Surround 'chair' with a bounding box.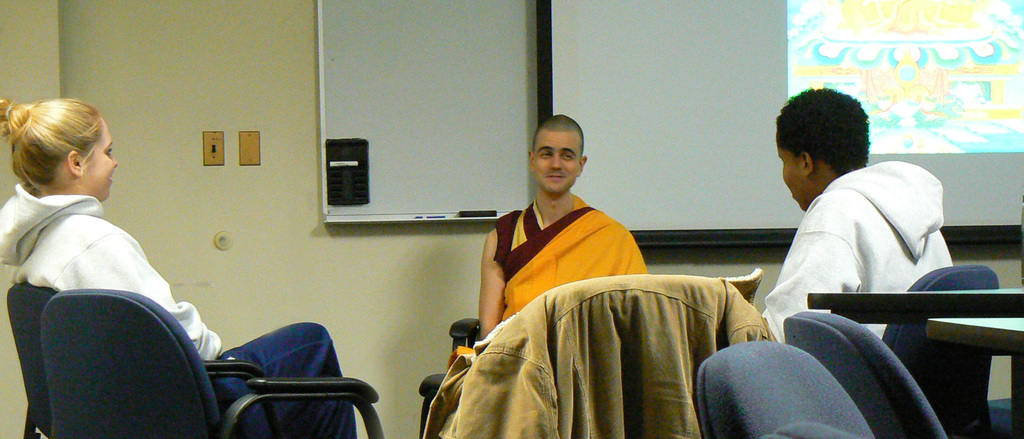
[695,337,876,438].
